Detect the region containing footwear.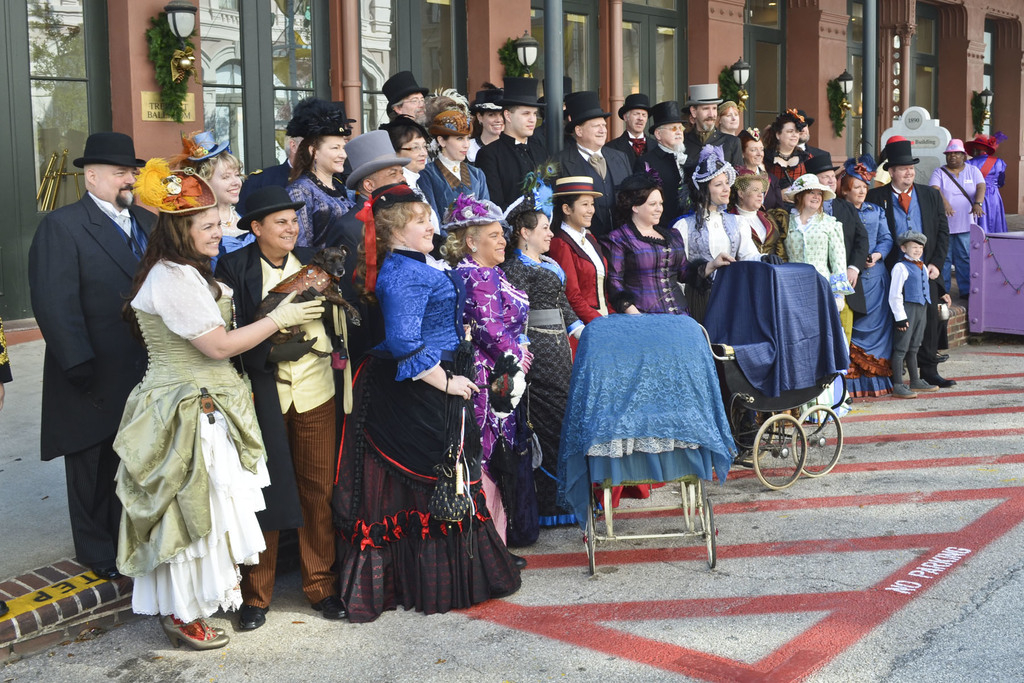
bbox(908, 377, 938, 393).
